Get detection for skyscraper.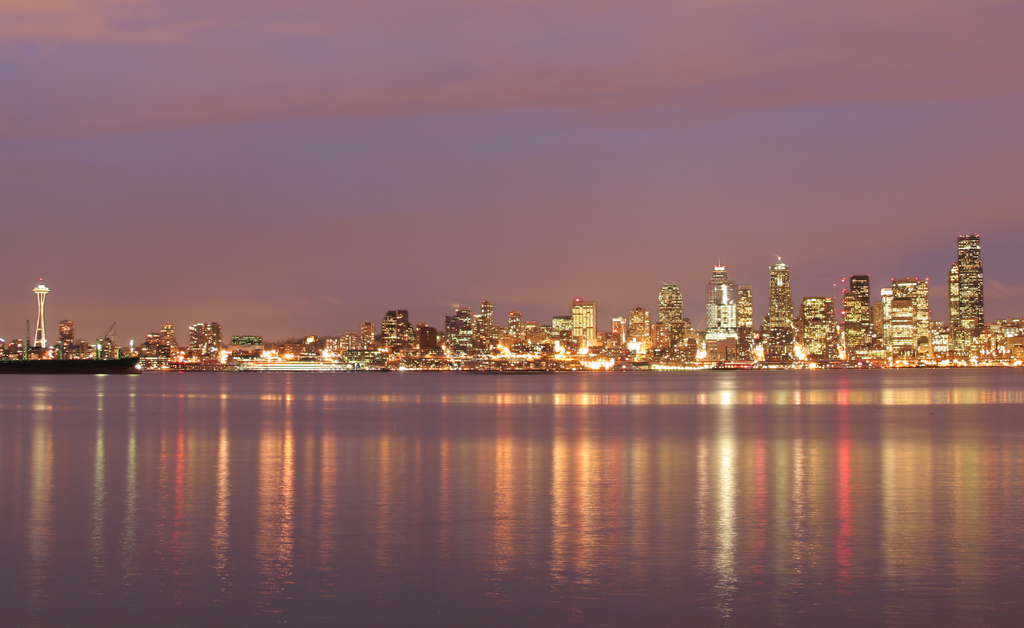
Detection: 694/266/743/366.
